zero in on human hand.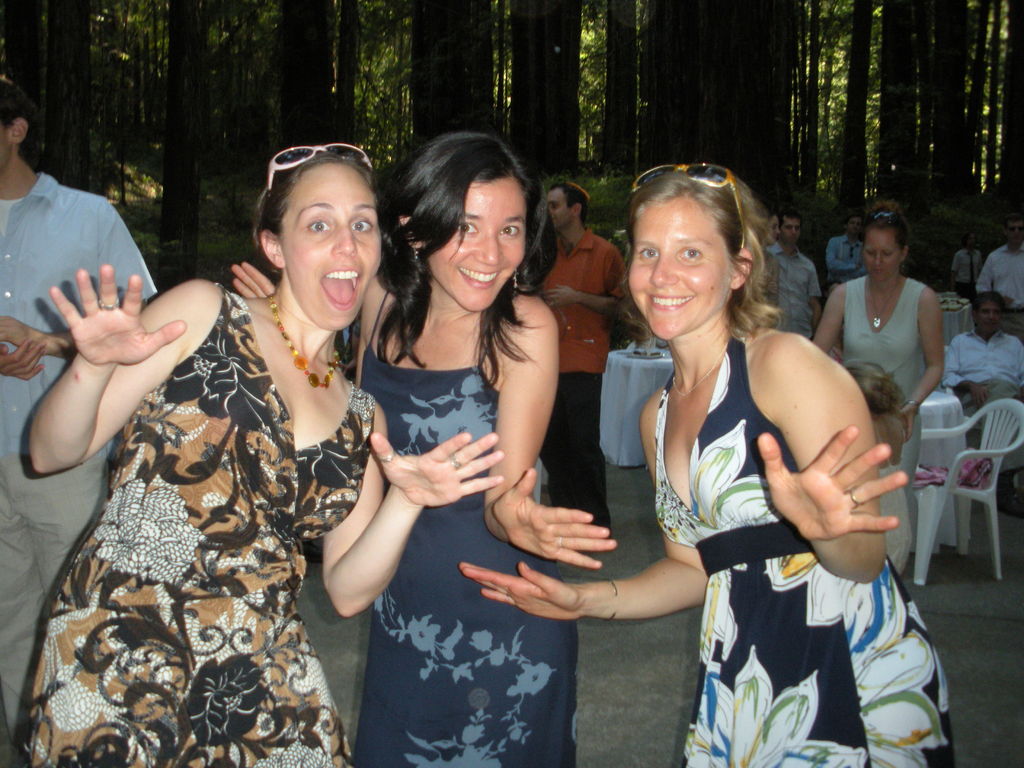
Zeroed in: {"left": 757, "top": 426, "right": 902, "bottom": 545}.
